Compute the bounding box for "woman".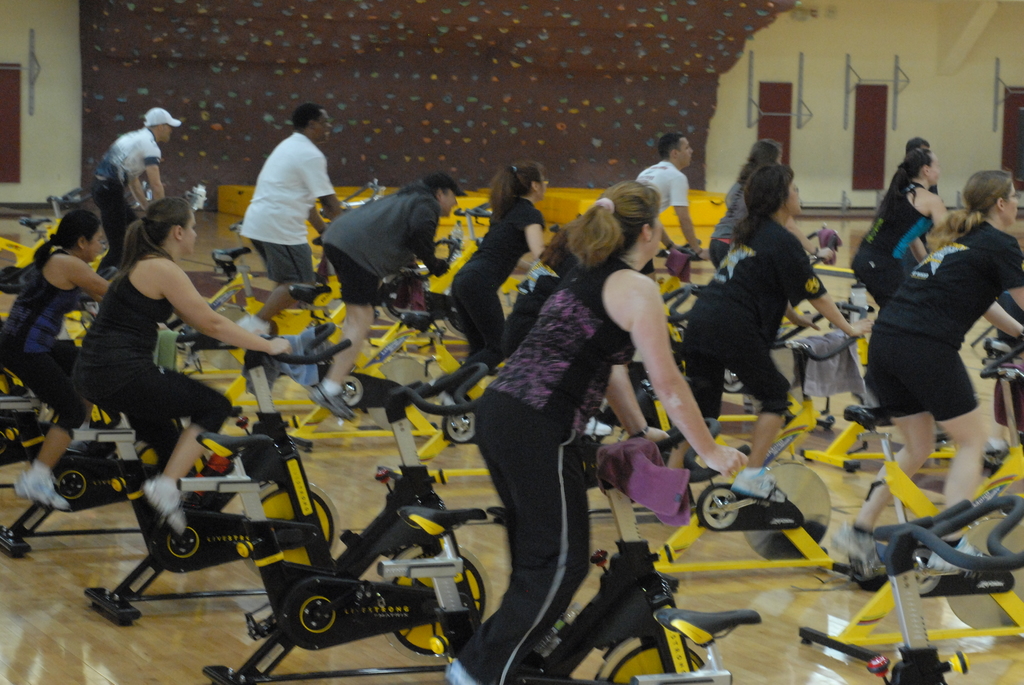
bbox=(705, 132, 787, 272).
